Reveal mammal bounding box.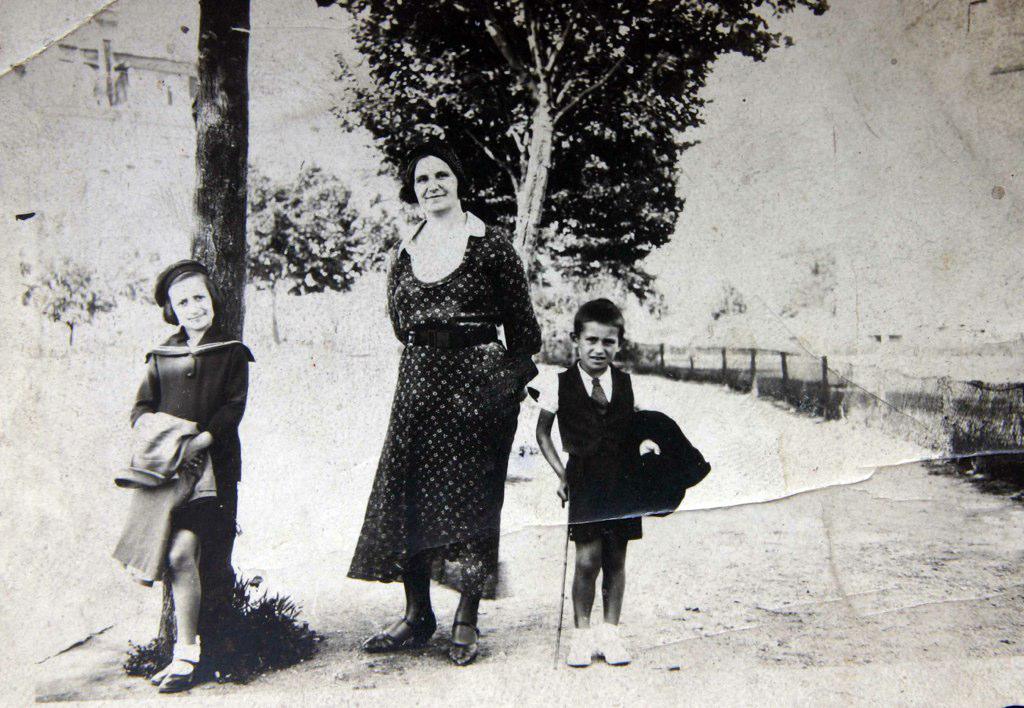
Revealed: region(349, 151, 543, 669).
